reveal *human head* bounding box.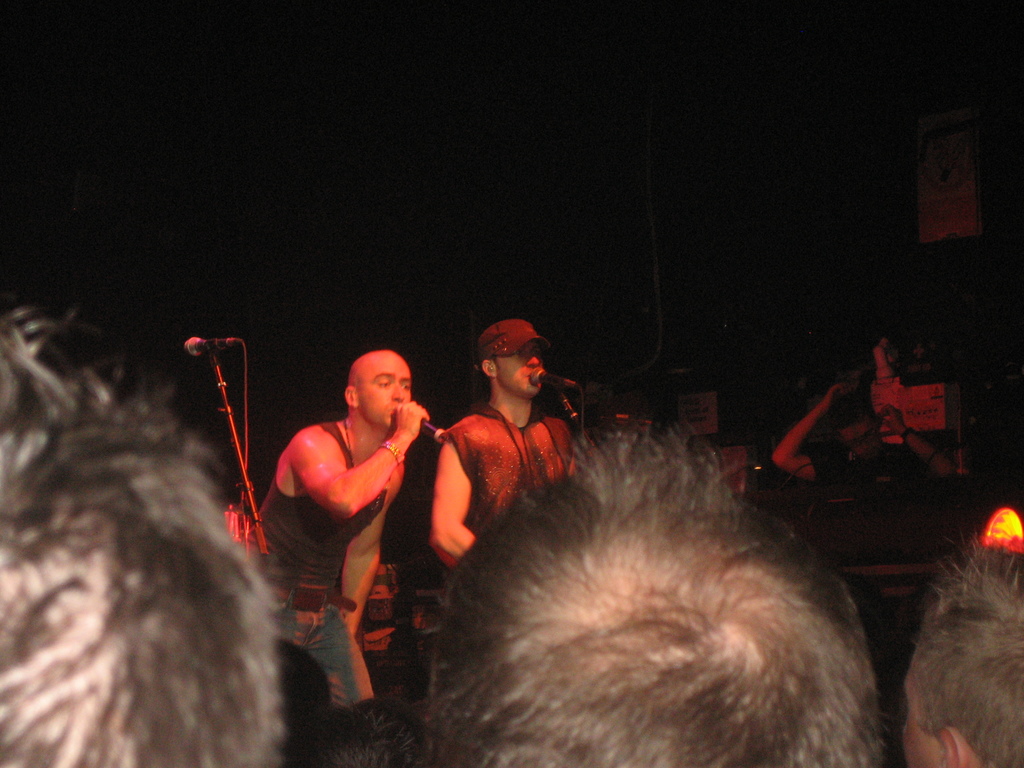
Revealed: {"x1": 486, "y1": 318, "x2": 552, "y2": 397}.
